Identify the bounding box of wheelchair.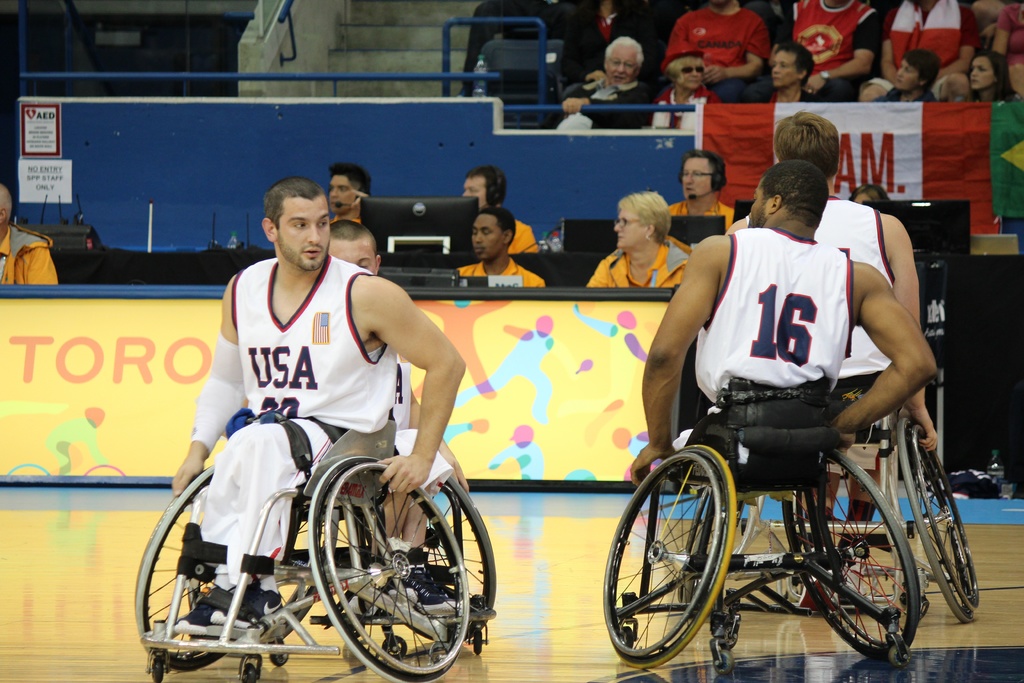
[133, 418, 468, 682].
